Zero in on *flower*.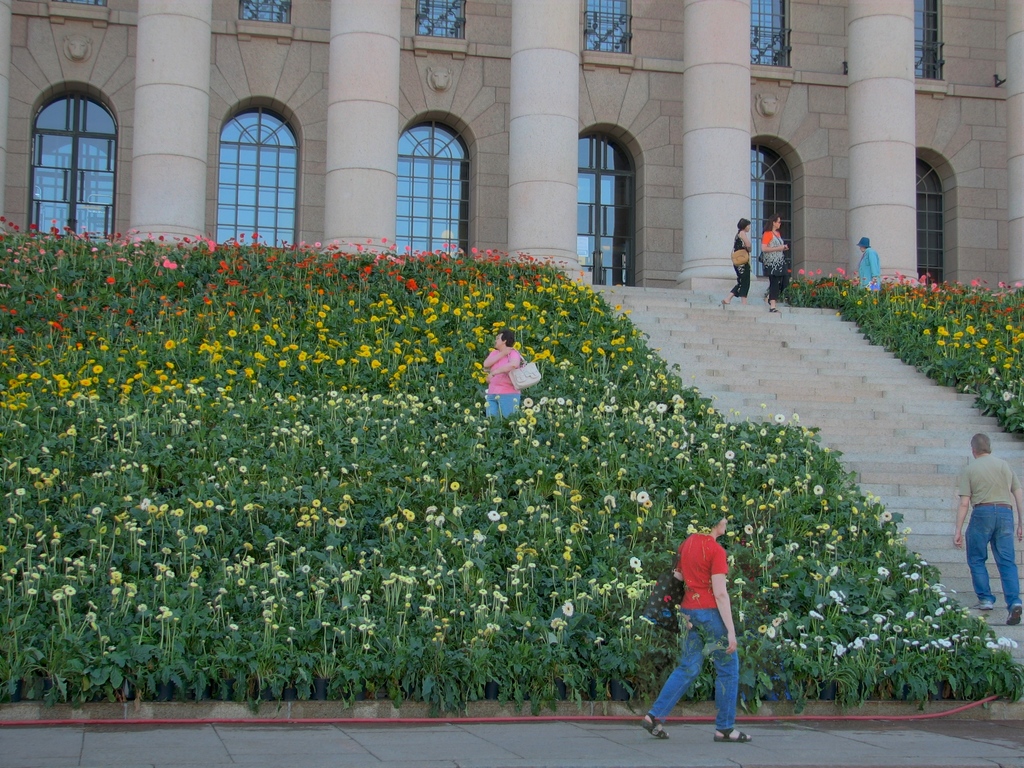
Zeroed in: bbox=(560, 602, 575, 615).
